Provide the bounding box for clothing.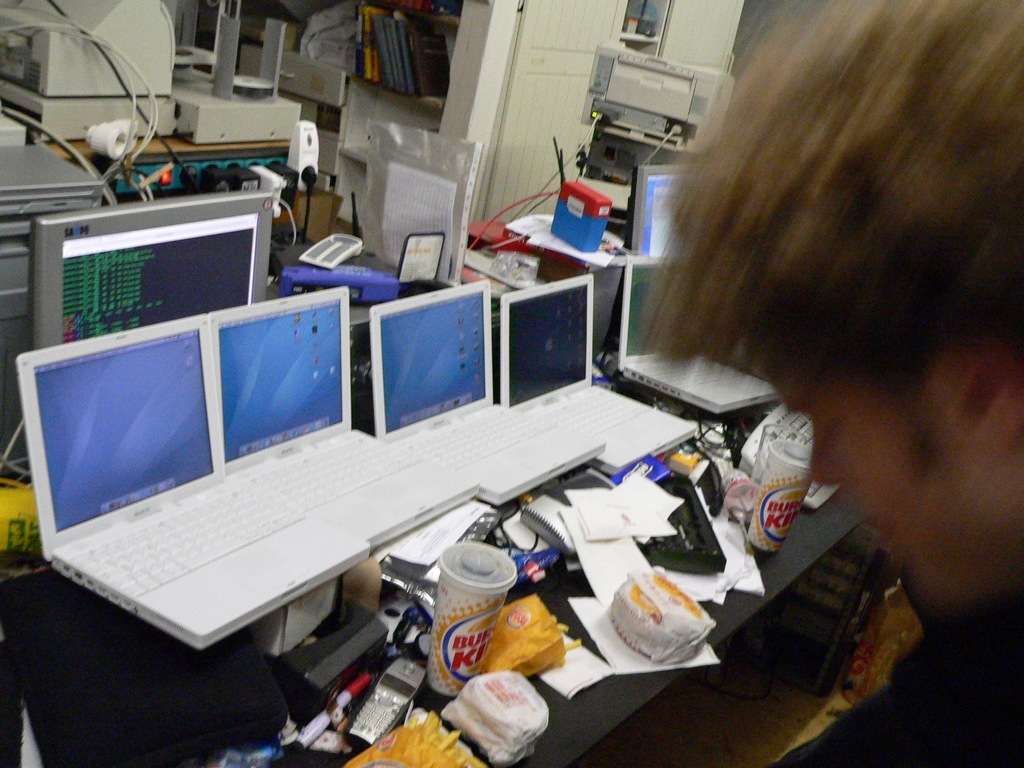
767:551:1023:767.
